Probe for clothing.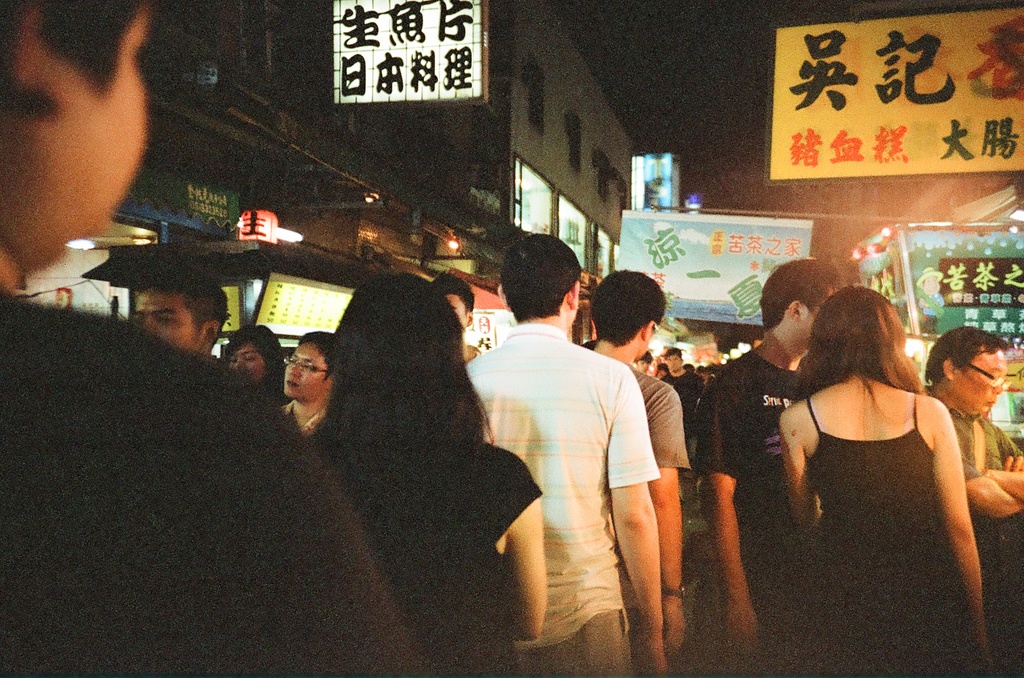
Probe result: [933, 397, 1021, 620].
